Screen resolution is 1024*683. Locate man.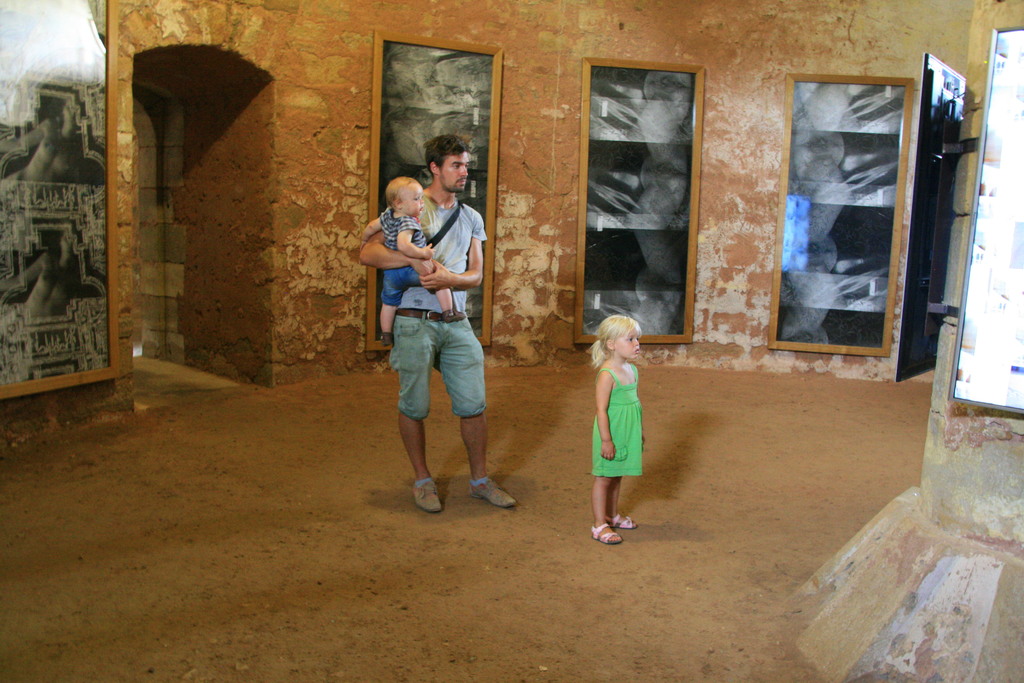
[373, 171, 435, 369].
